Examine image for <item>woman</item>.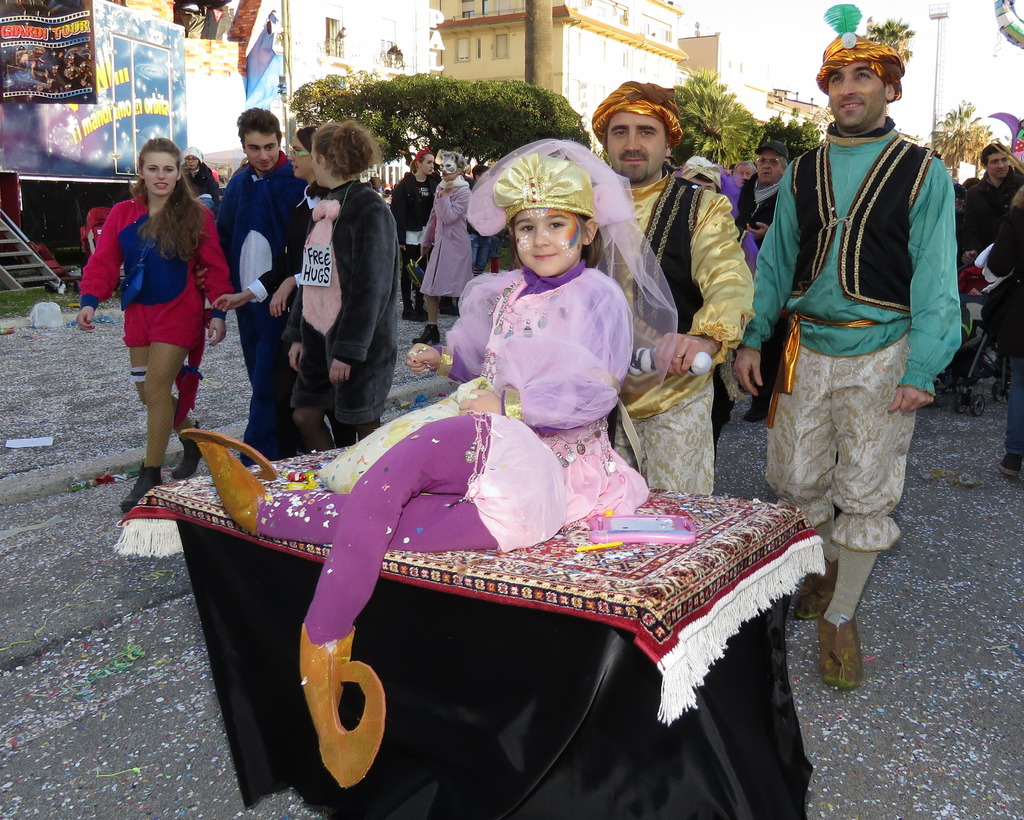
Examination result: locate(71, 136, 243, 518).
